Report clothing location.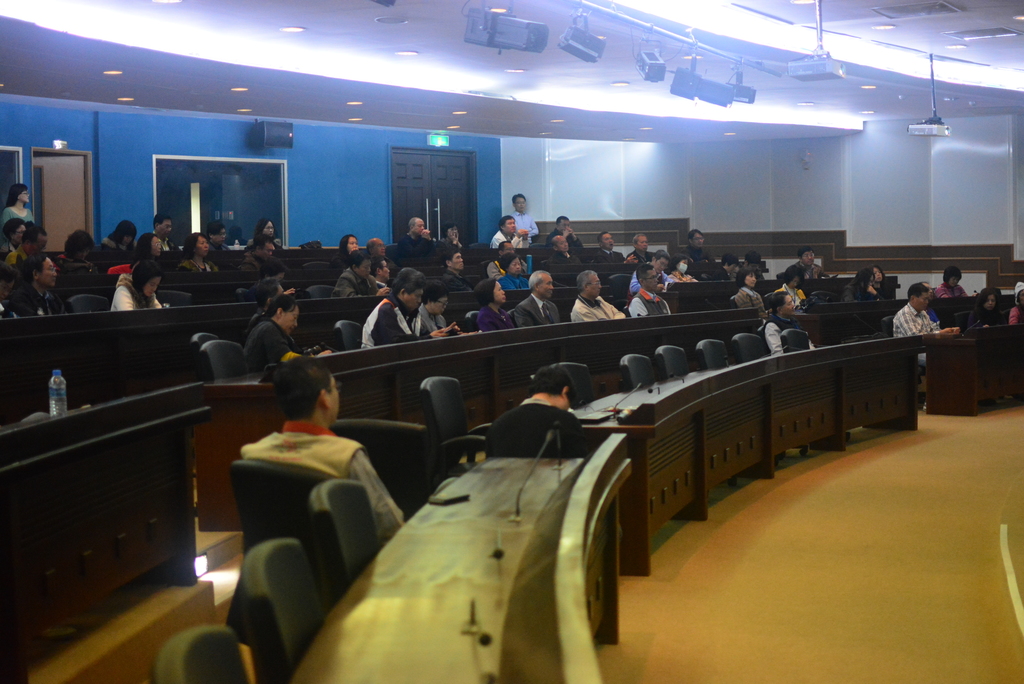
Report: bbox=[237, 414, 403, 550].
